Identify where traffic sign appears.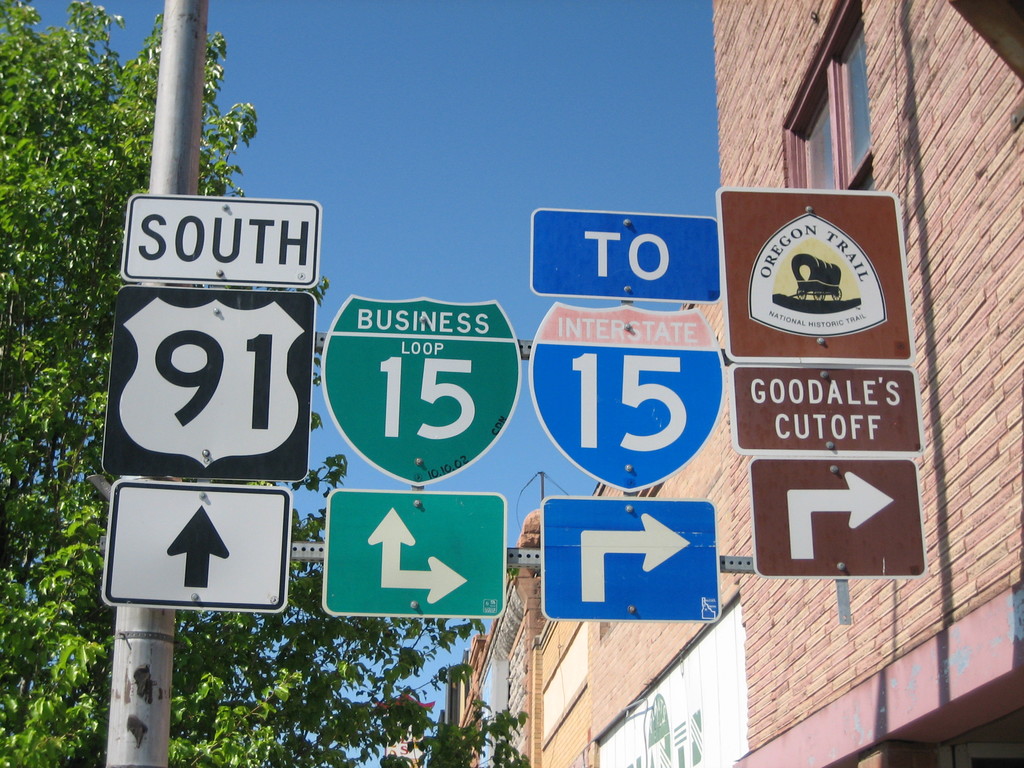
Appears at bbox(98, 285, 319, 484).
